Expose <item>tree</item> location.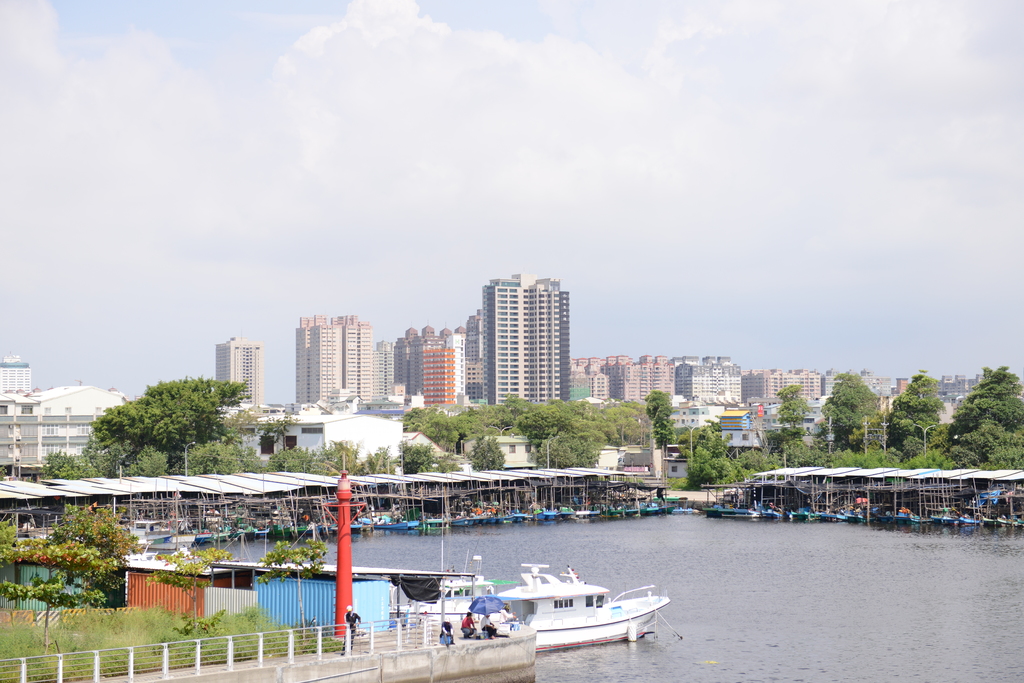
Exposed at box=[680, 442, 734, 483].
